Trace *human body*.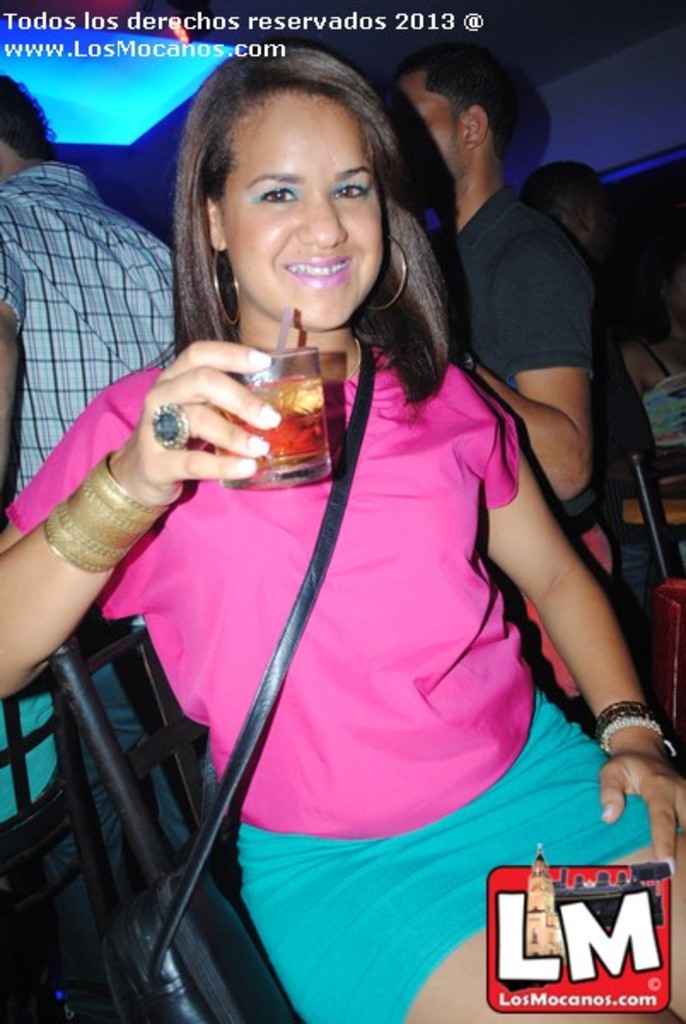
Traced to [left=0, top=77, right=227, bottom=532].
